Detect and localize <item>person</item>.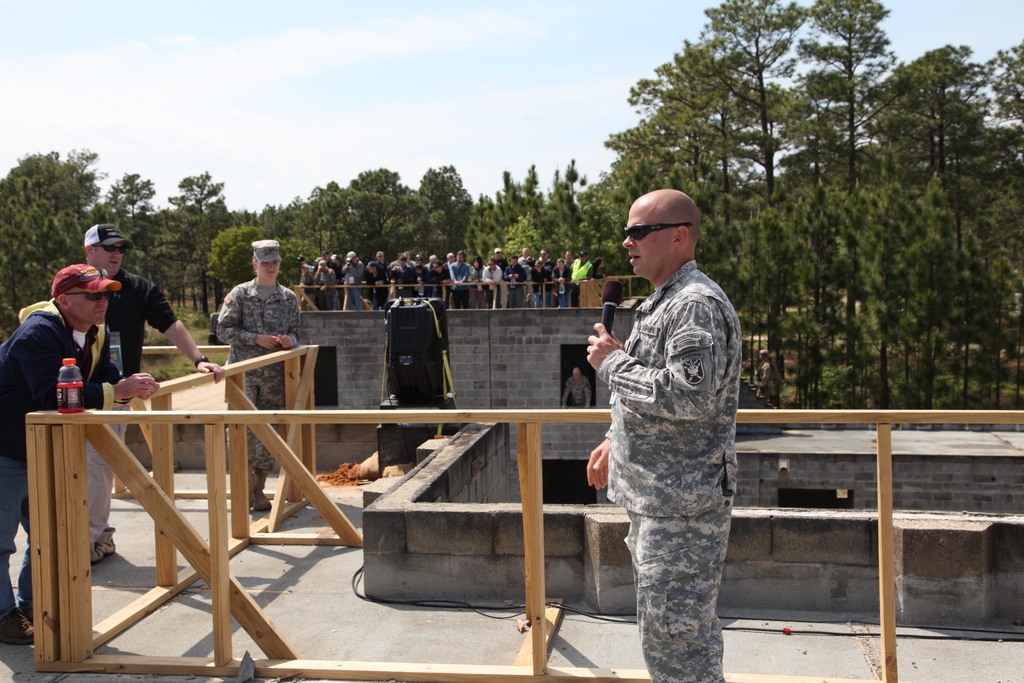
Localized at x1=509 y1=257 x2=527 y2=309.
